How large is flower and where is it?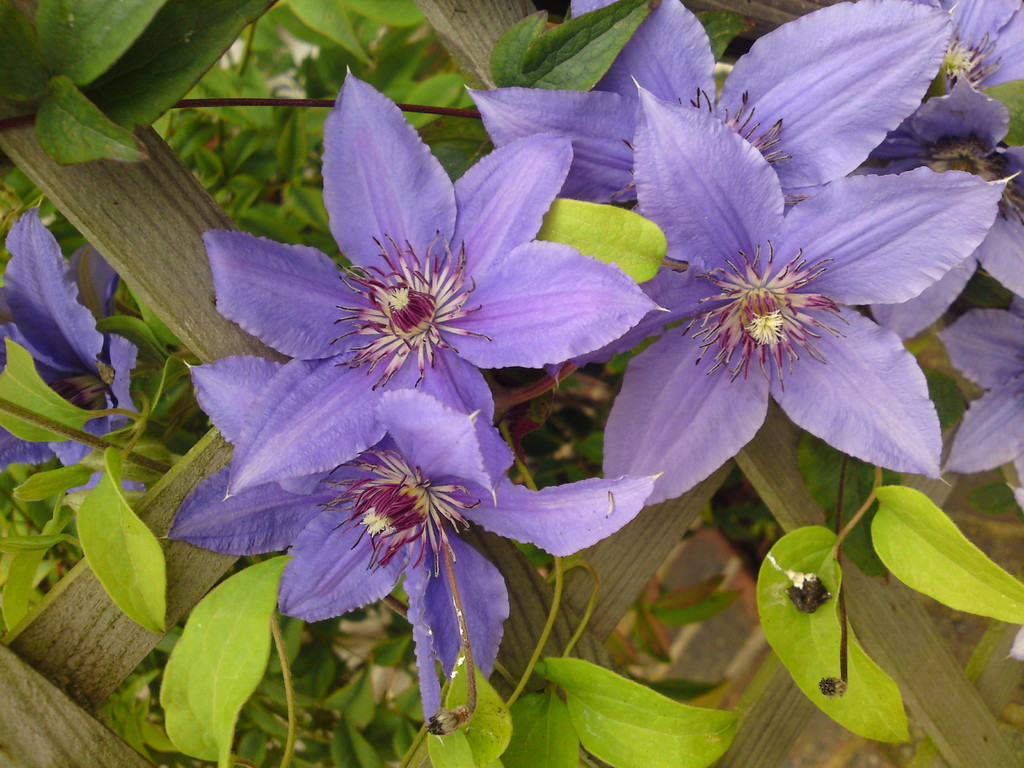
Bounding box: pyautogui.locateOnScreen(904, 0, 1023, 94).
